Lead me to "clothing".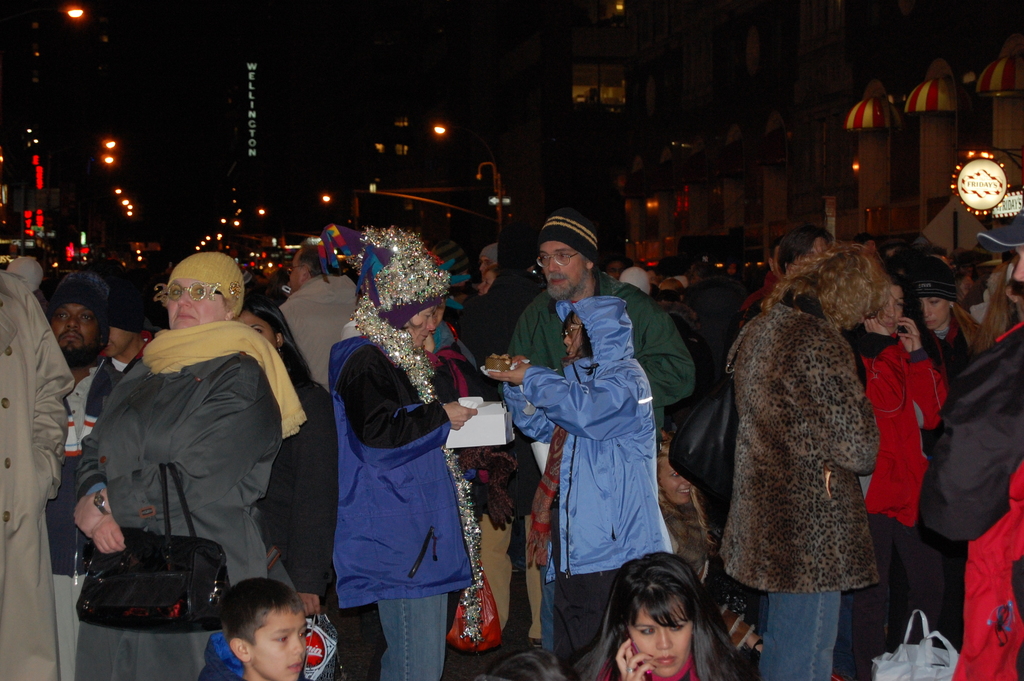
Lead to bbox(931, 344, 1023, 643).
